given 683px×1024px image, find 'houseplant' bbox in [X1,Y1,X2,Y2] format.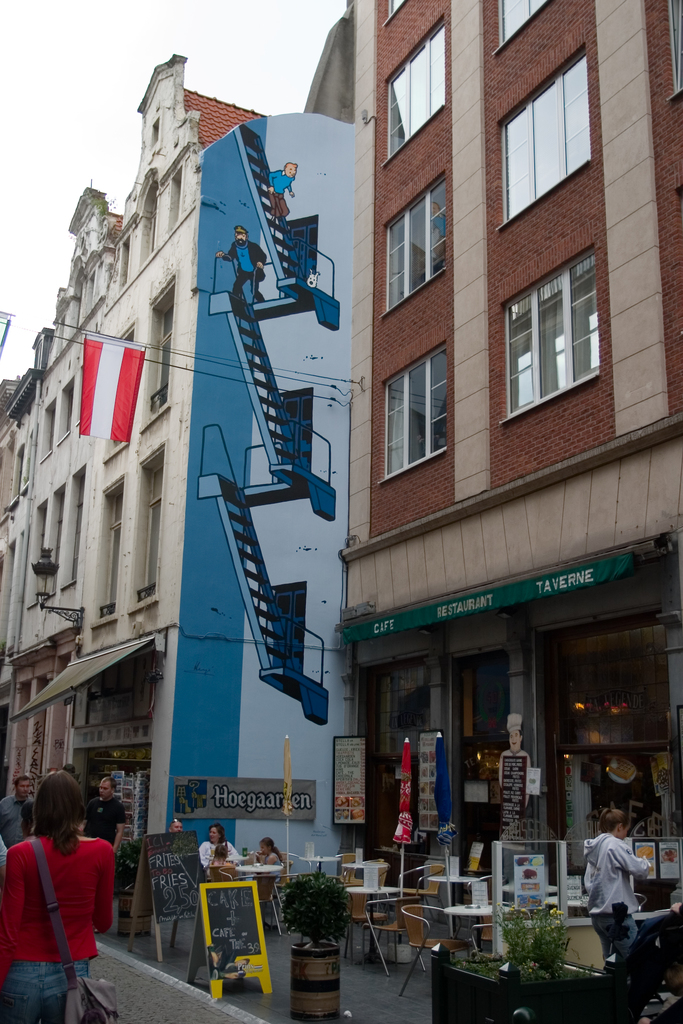
[429,896,629,1023].
